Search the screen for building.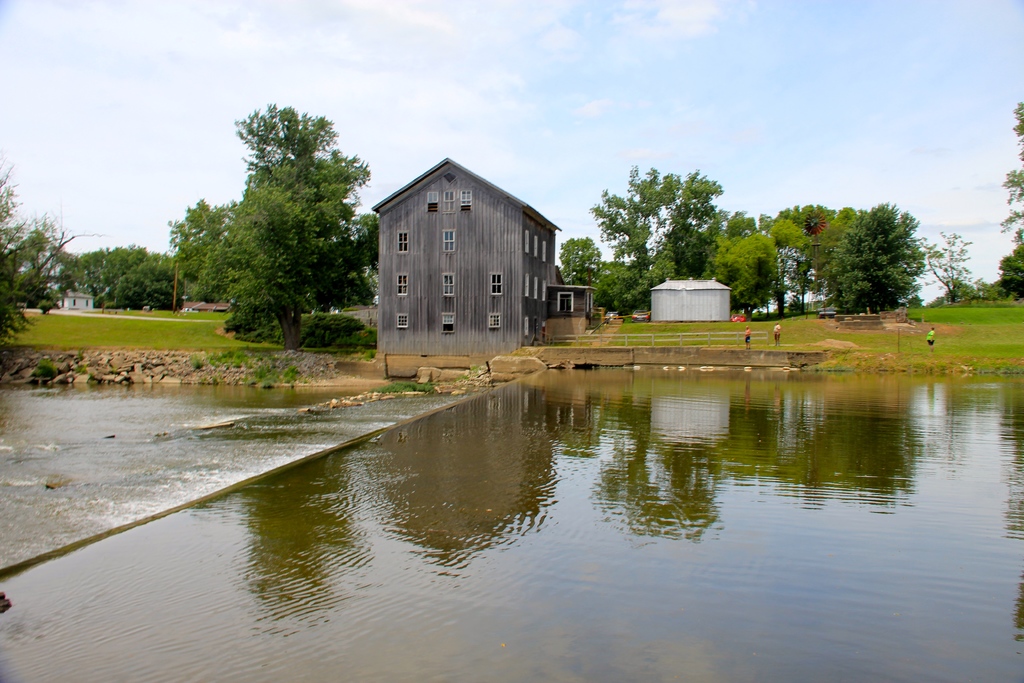
Found at region(371, 155, 557, 359).
